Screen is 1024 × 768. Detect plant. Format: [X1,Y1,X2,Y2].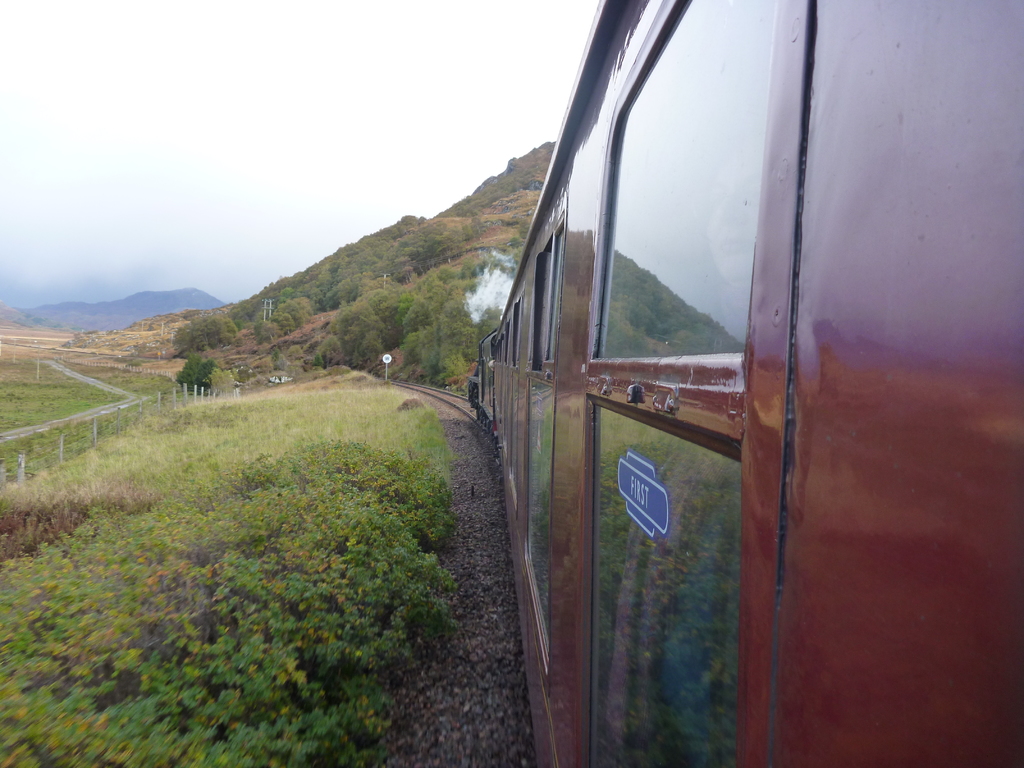
[0,371,132,478].
